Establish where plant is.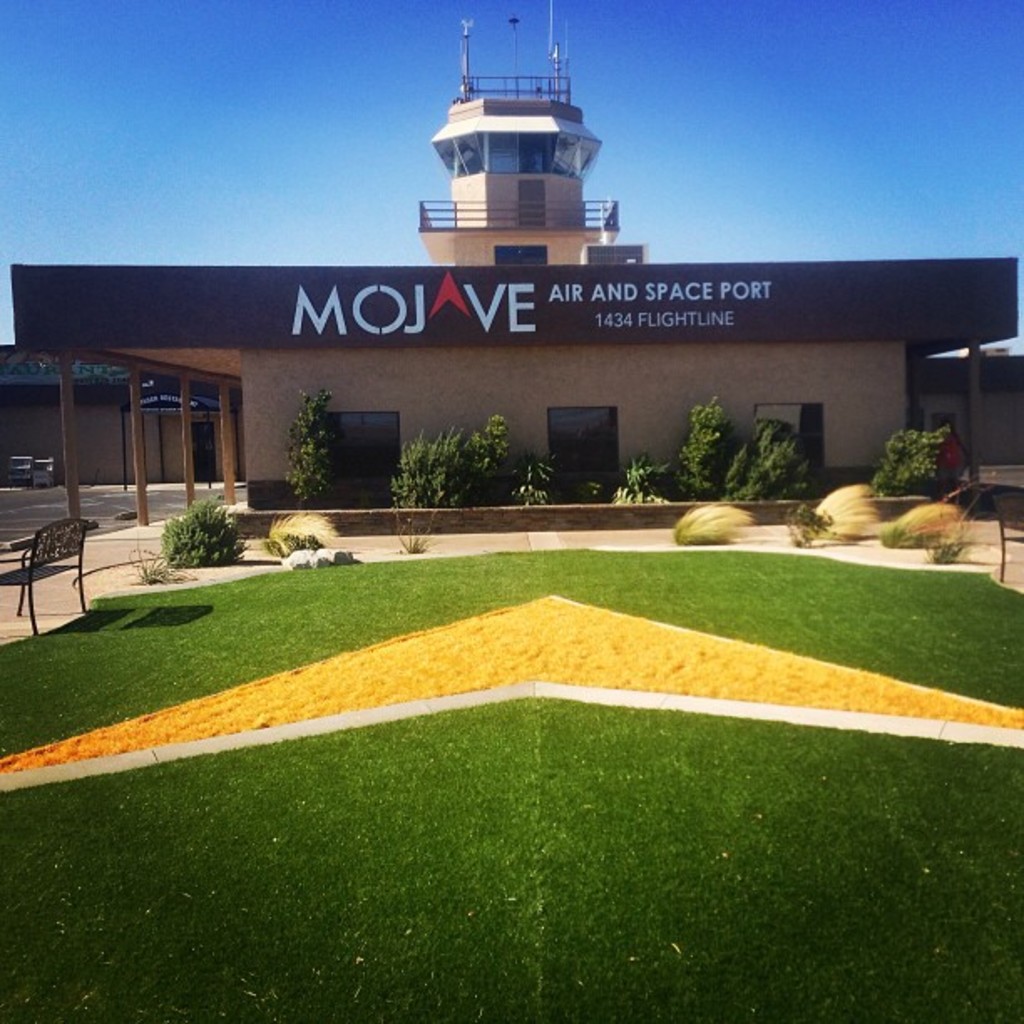
Established at 507, 443, 559, 512.
